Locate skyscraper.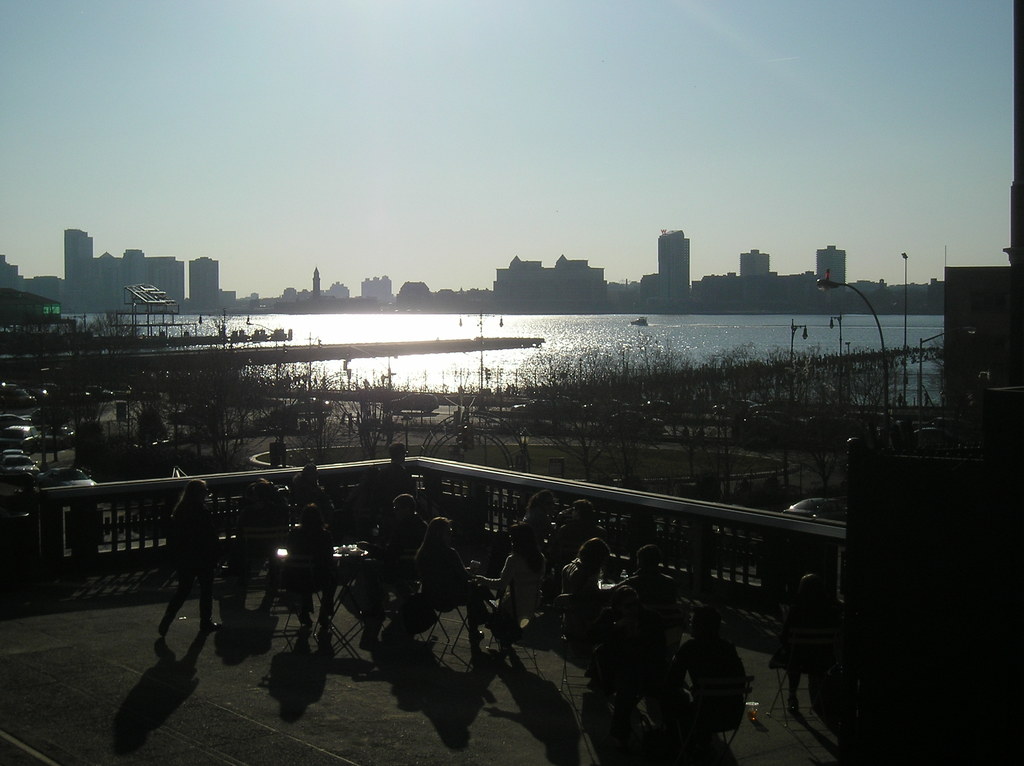
Bounding box: left=486, top=253, right=609, bottom=308.
